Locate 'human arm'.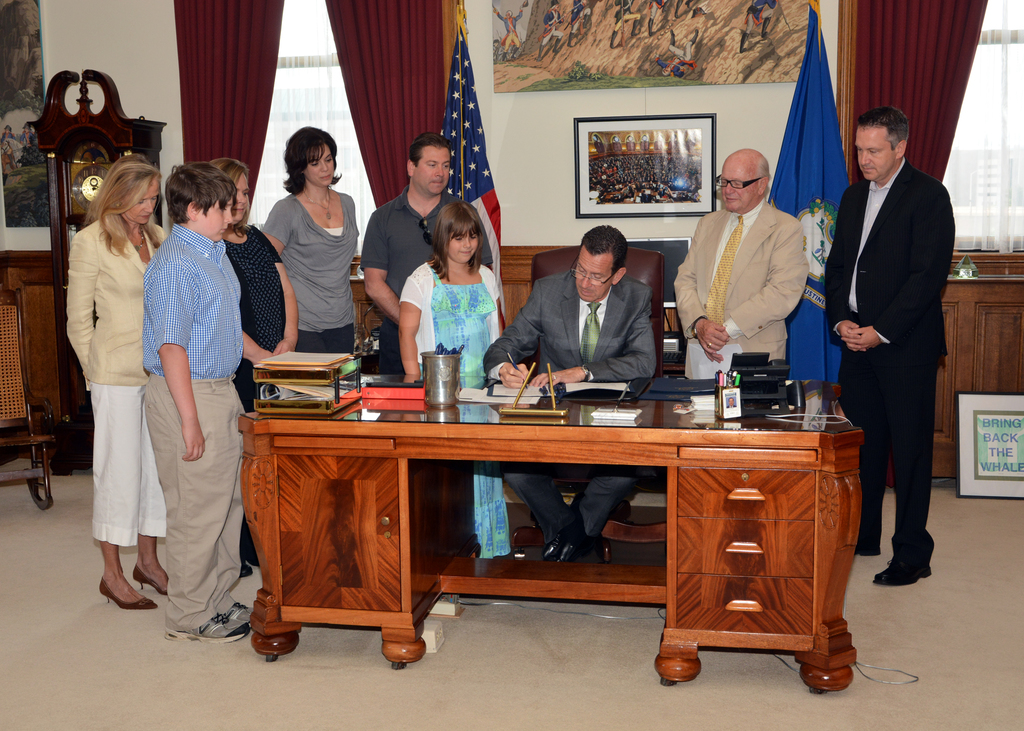
Bounding box: [left=702, top=219, right=811, bottom=365].
